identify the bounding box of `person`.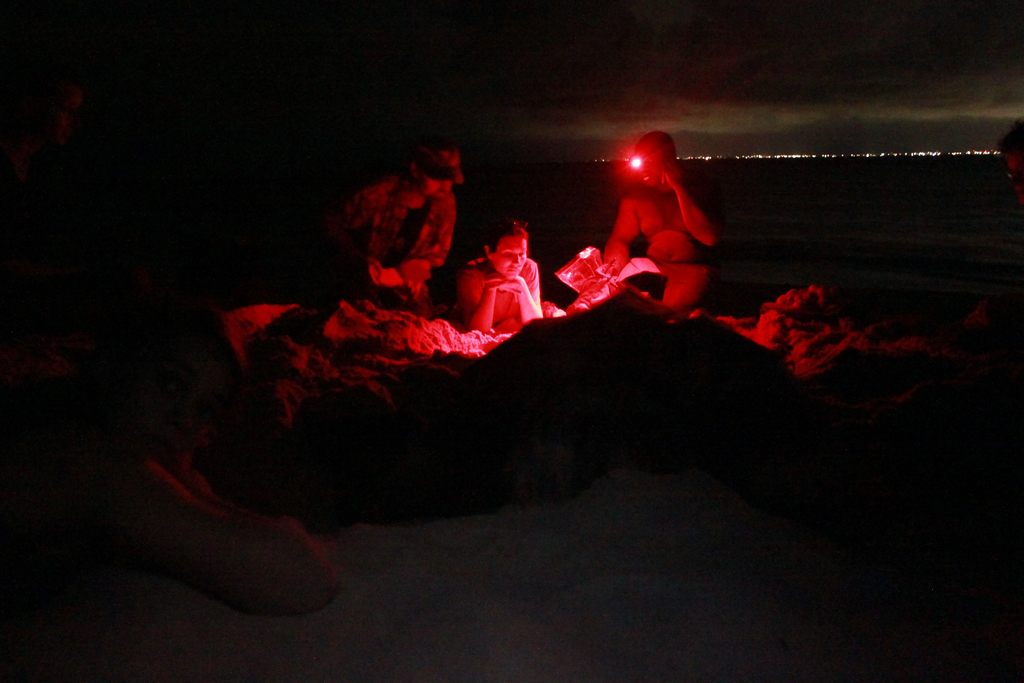
[x1=316, y1=136, x2=456, y2=320].
